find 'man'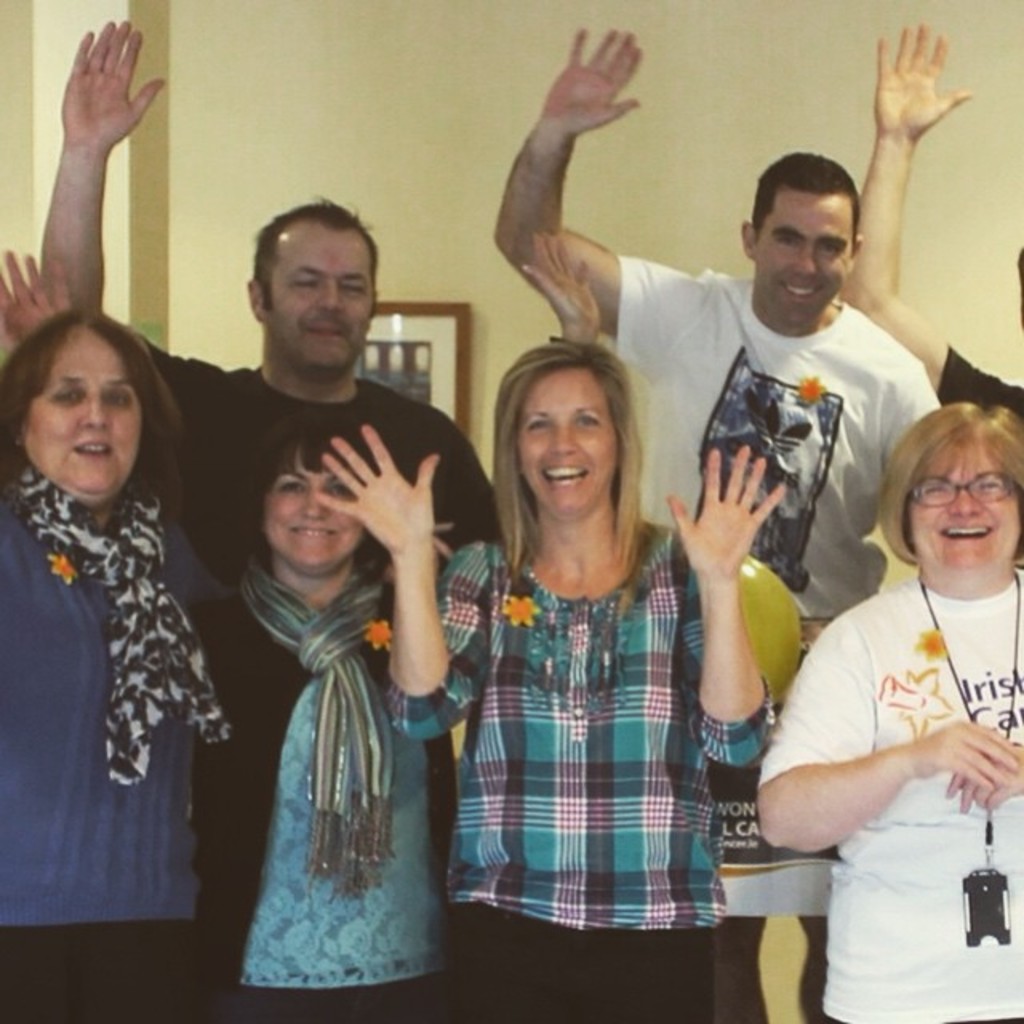
bbox(494, 24, 944, 1022)
